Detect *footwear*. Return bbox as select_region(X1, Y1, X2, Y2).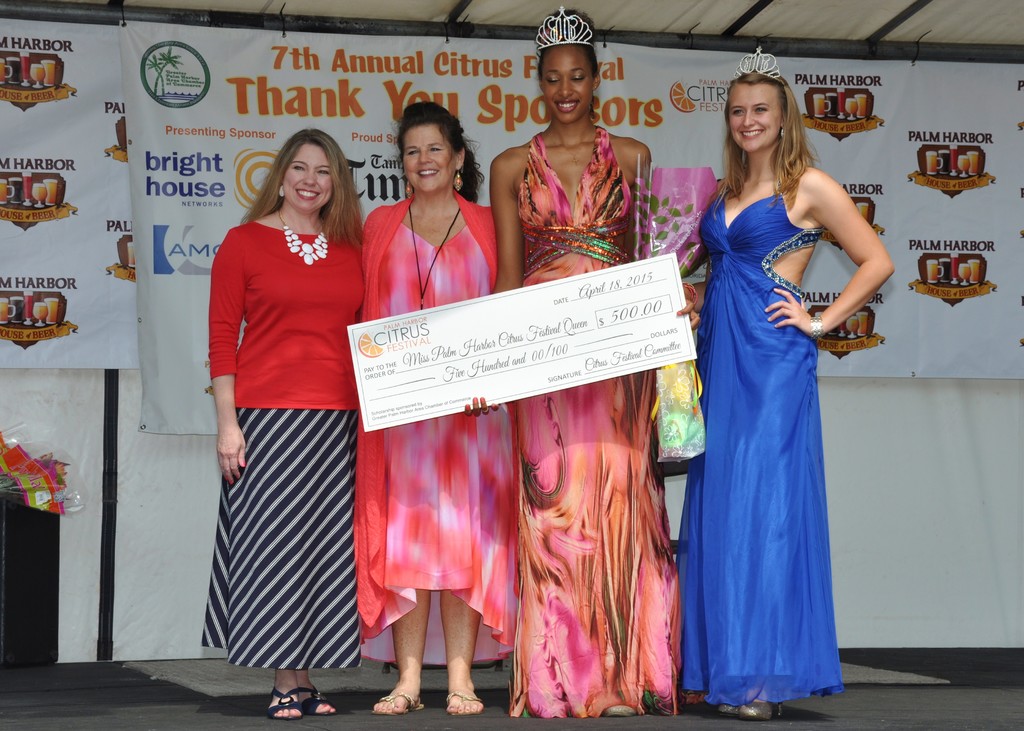
select_region(300, 684, 328, 719).
